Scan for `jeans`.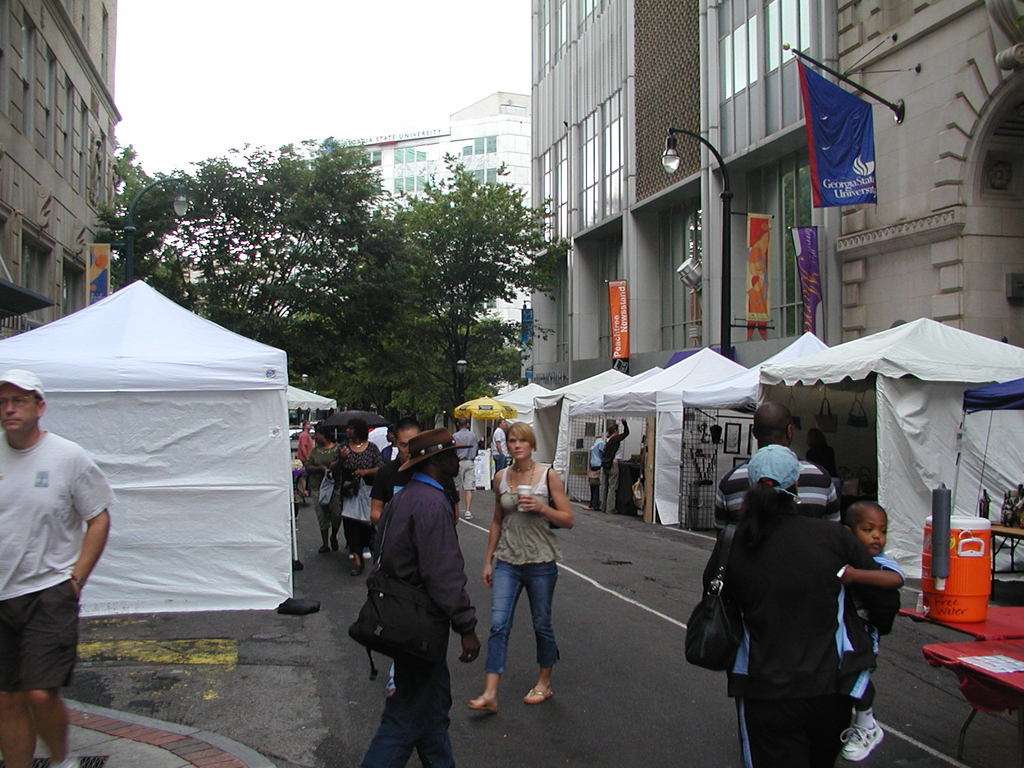
Scan result: bbox=(312, 488, 342, 529).
